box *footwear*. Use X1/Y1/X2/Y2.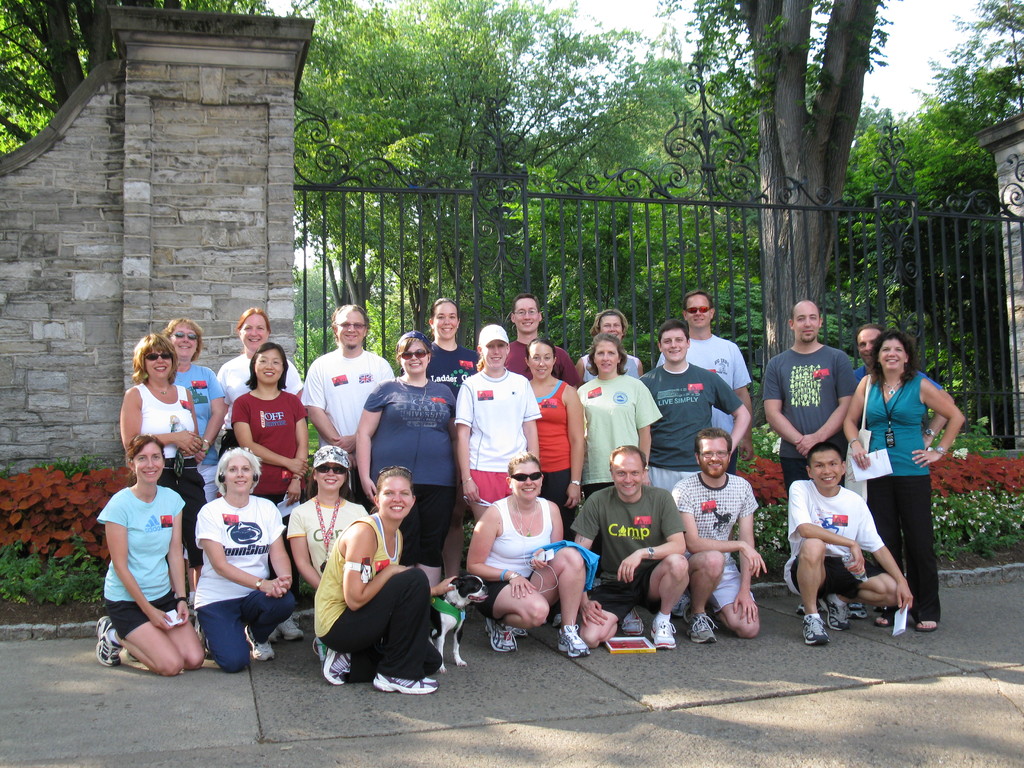
93/612/118/668.
